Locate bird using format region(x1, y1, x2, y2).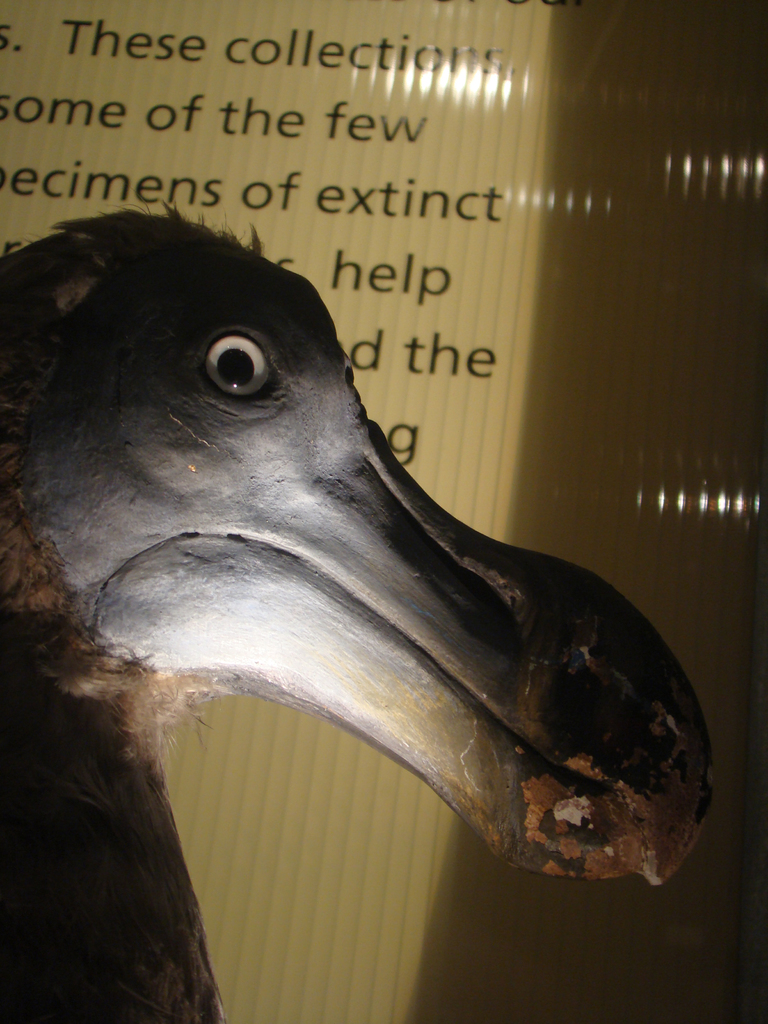
region(0, 197, 717, 1023).
